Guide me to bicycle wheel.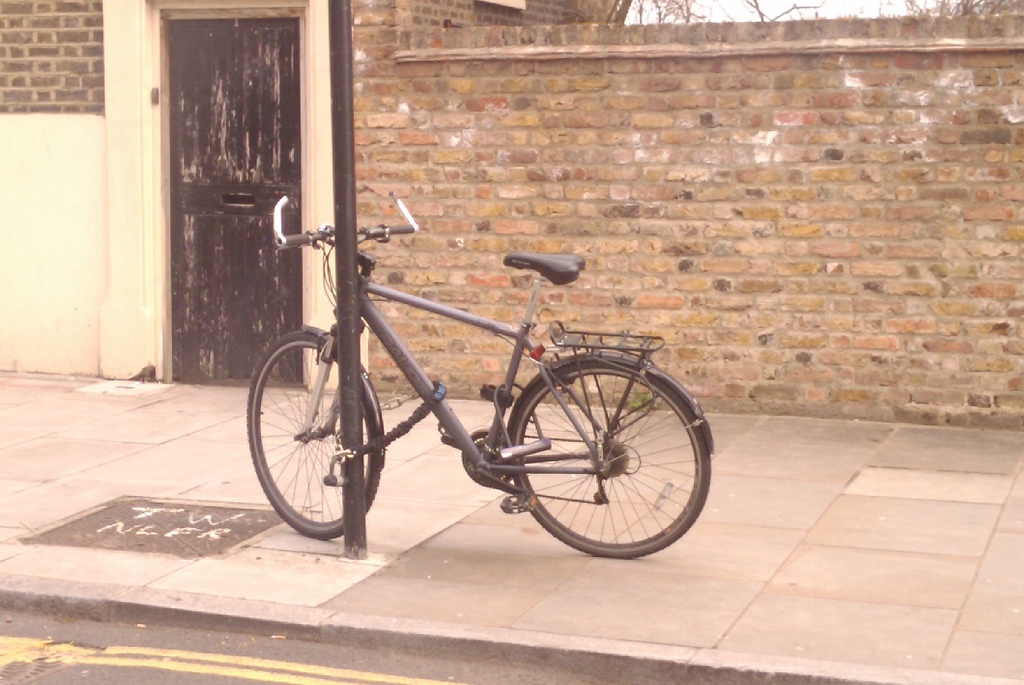
Guidance: left=488, top=350, right=698, bottom=565.
